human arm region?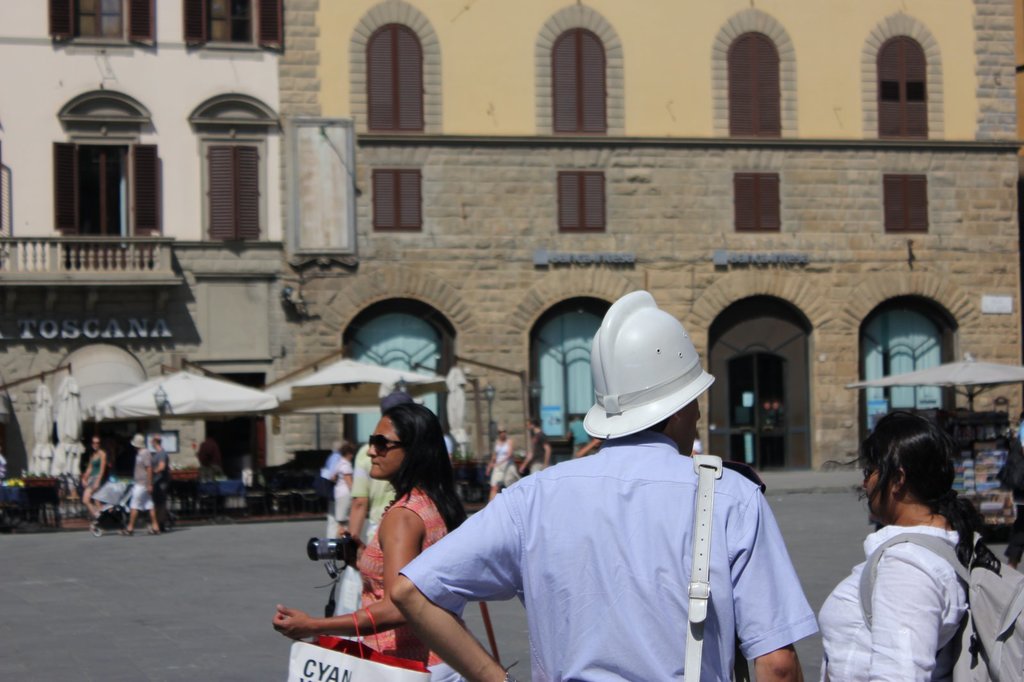
rect(392, 482, 527, 681)
